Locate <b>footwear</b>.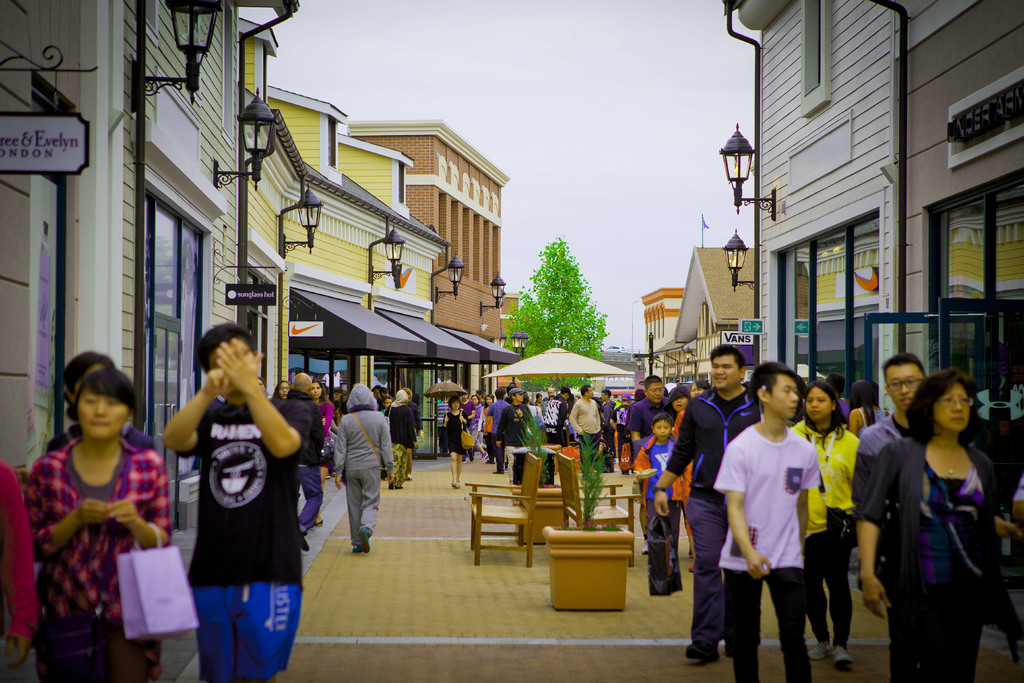
Bounding box: <bbox>349, 544, 357, 553</bbox>.
